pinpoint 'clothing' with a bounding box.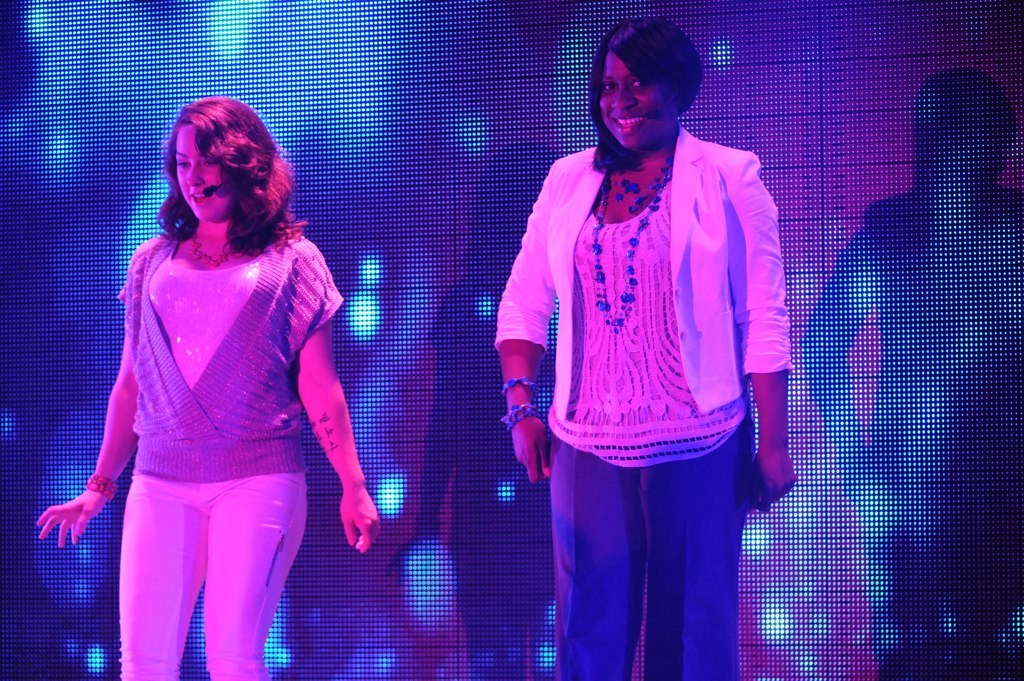
[103,213,346,680].
